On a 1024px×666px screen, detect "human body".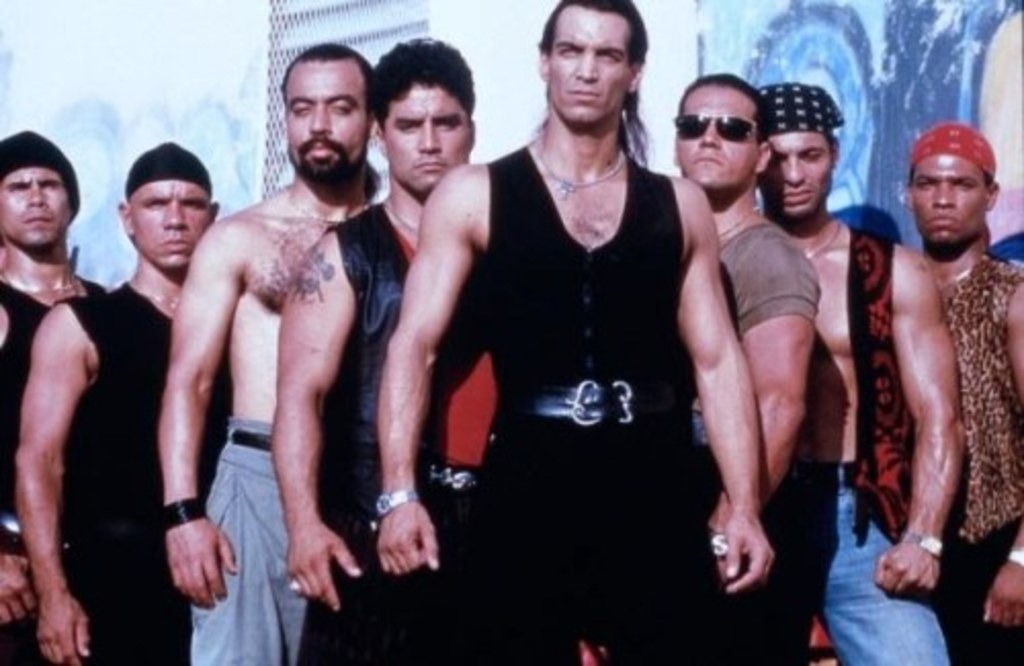
rect(758, 76, 965, 664).
